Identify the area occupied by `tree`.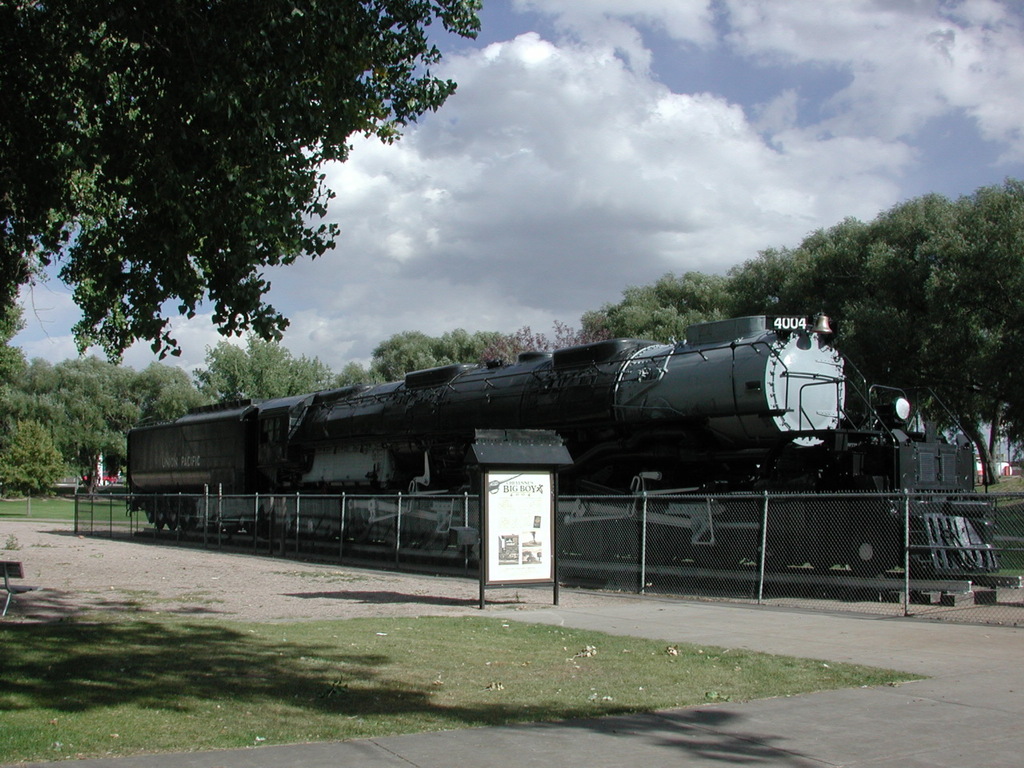
Area: 2, 39, 494, 389.
